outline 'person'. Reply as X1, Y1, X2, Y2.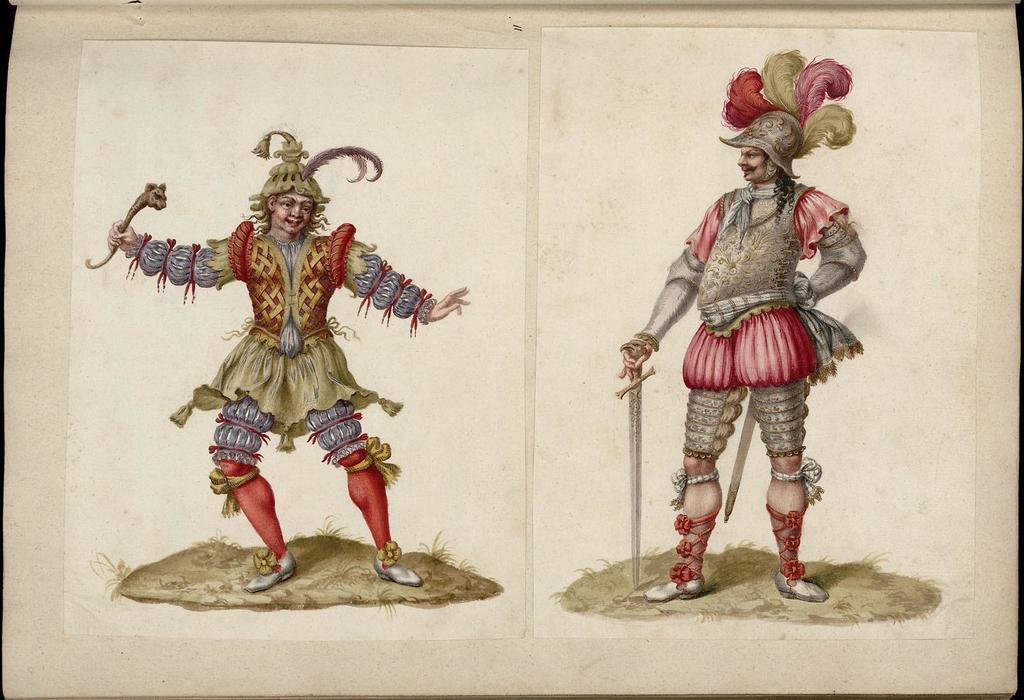
617, 51, 869, 596.
